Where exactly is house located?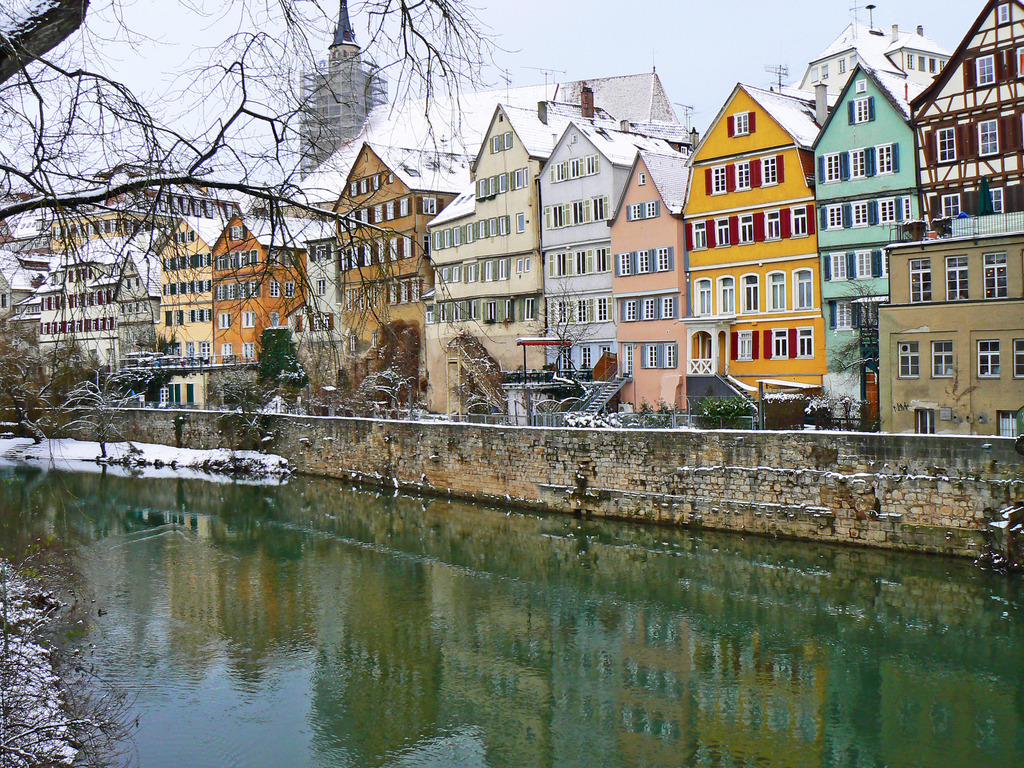
Its bounding box is x1=906 y1=0 x2=1023 y2=213.
